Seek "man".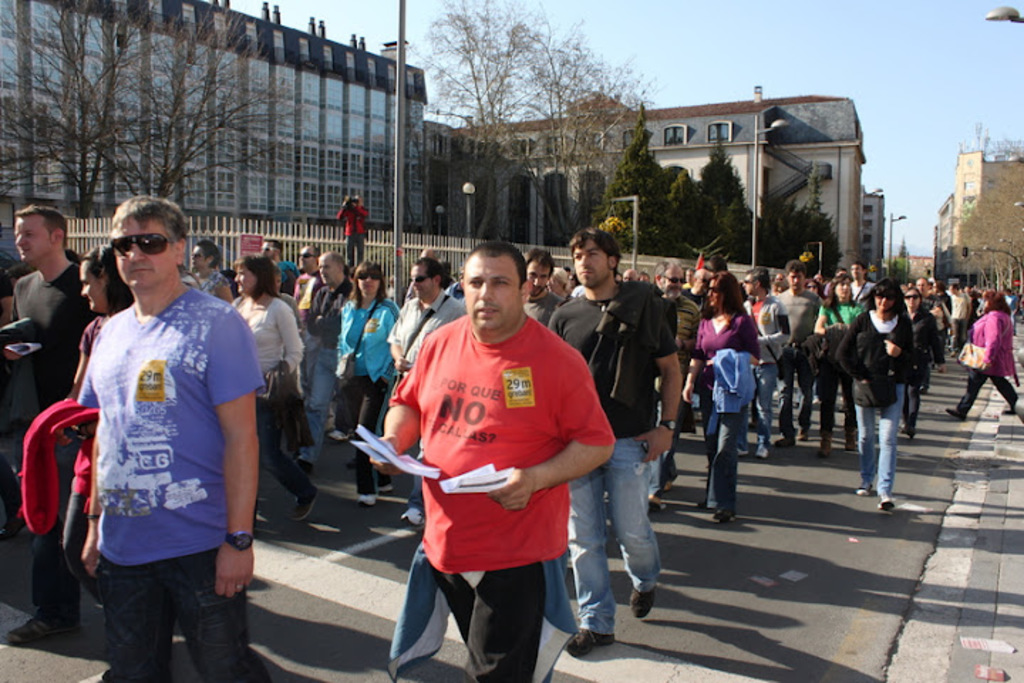
locate(775, 265, 822, 443).
